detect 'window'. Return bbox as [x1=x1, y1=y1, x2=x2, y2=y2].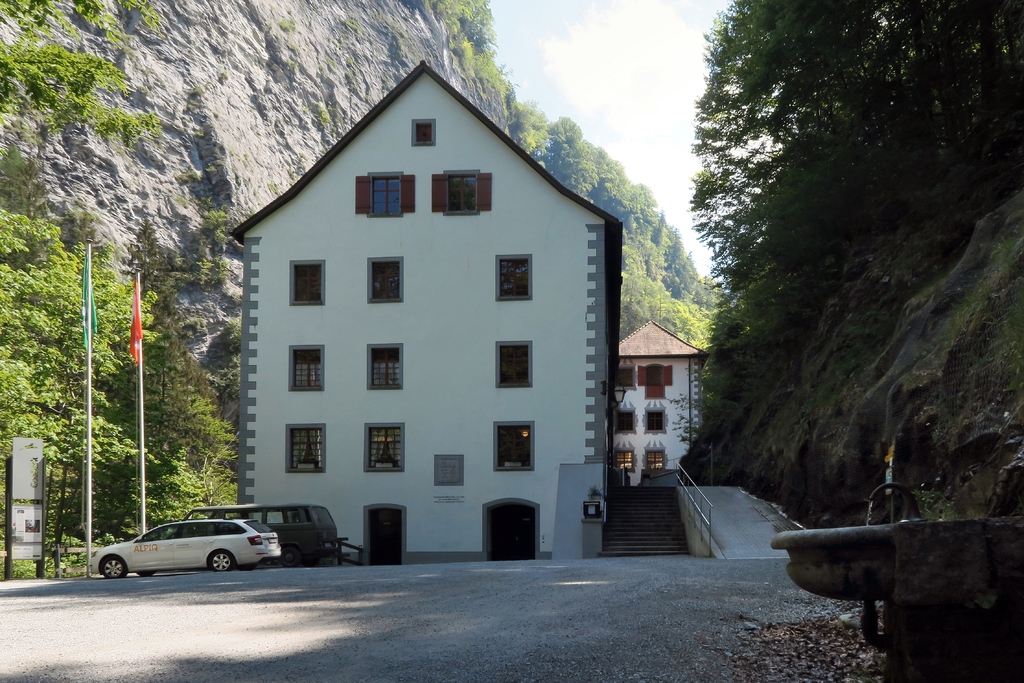
[x1=364, y1=426, x2=407, y2=470].
